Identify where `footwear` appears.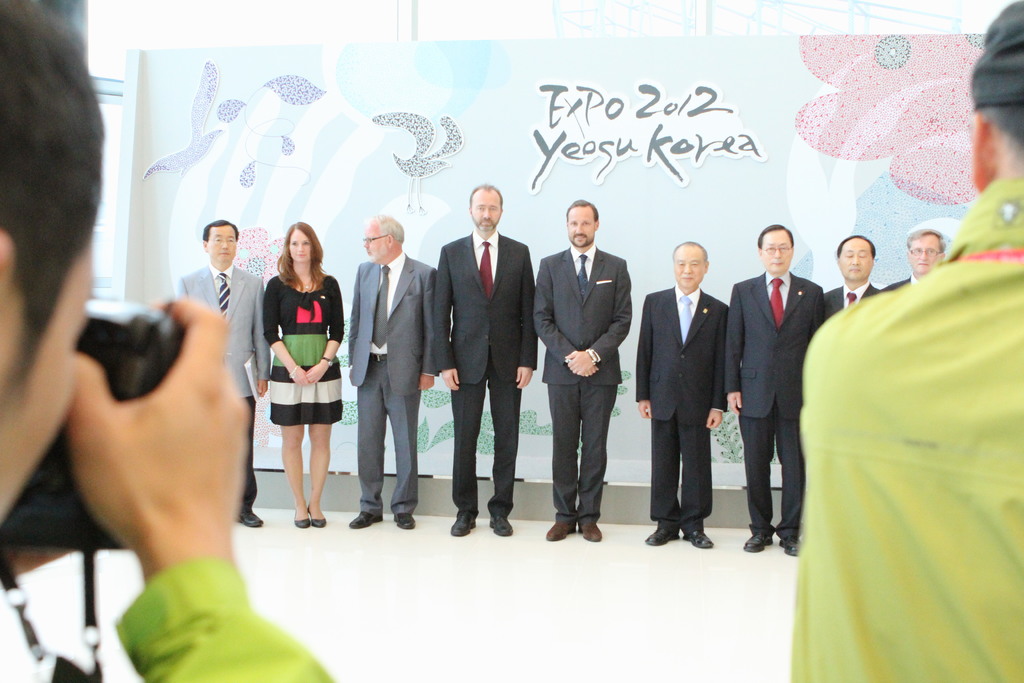
Appears at (684, 523, 712, 549).
